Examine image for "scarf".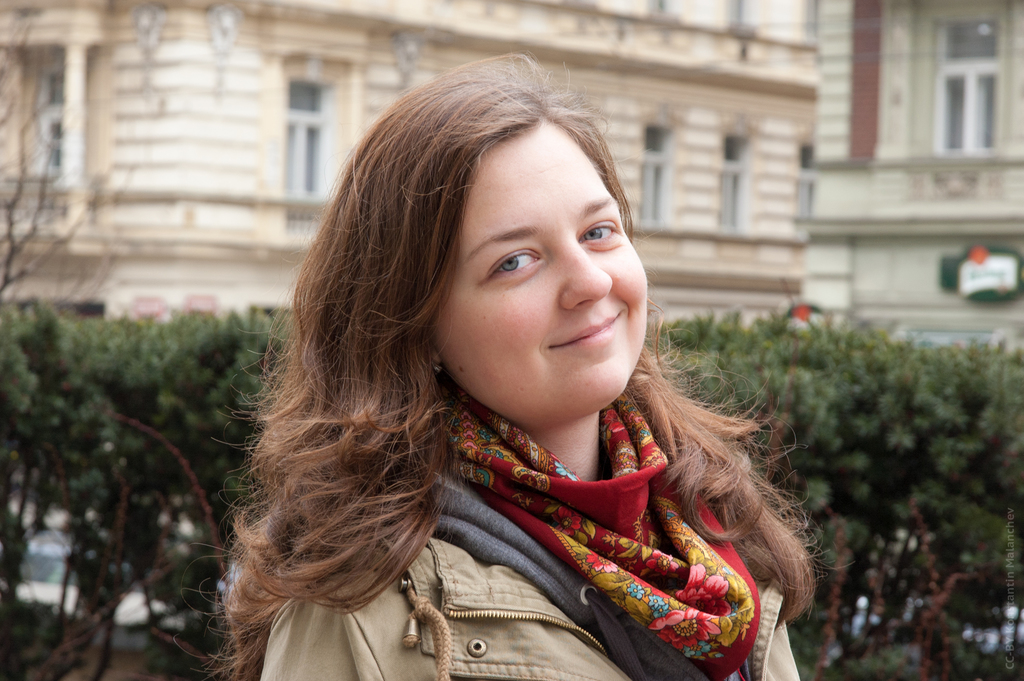
Examination result: <bbox>426, 372, 767, 680</bbox>.
